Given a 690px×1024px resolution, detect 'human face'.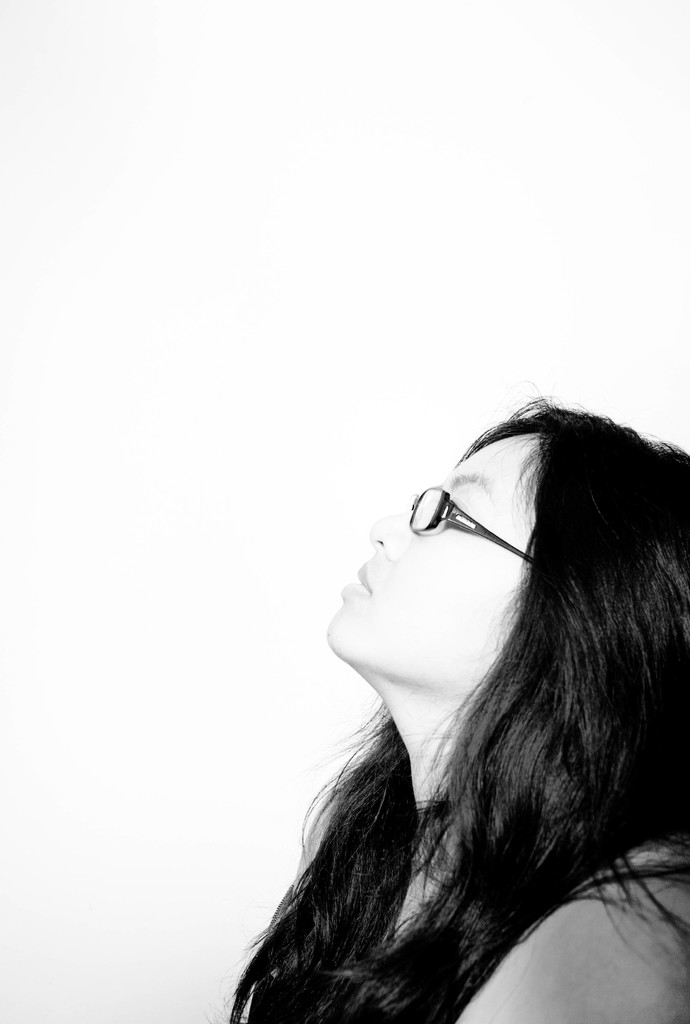
bbox(321, 433, 533, 643).
